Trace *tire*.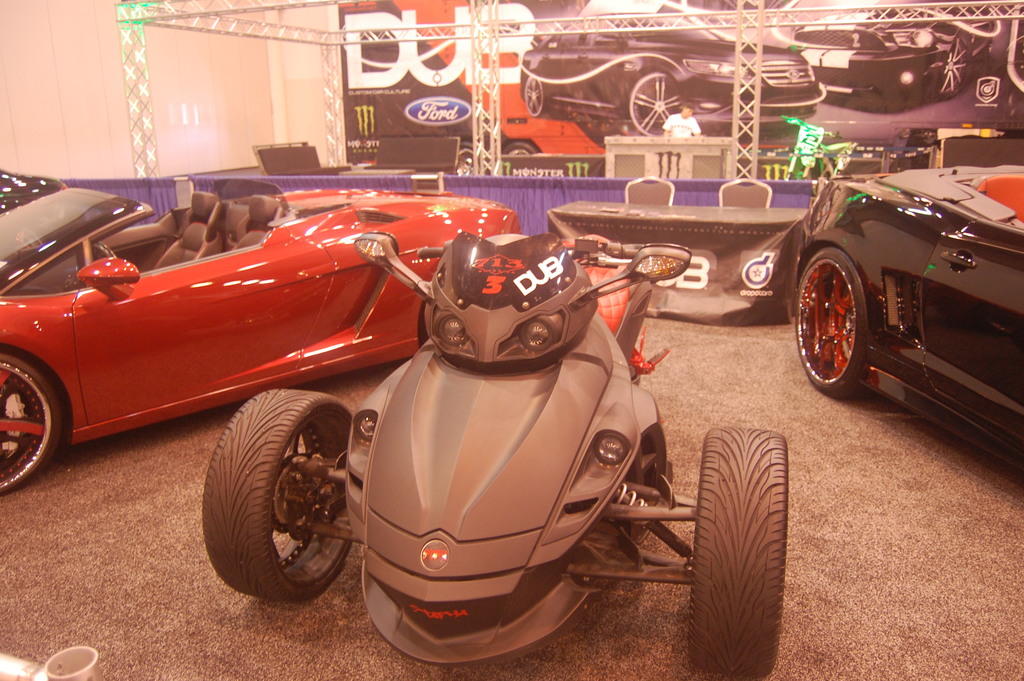
Traced to box=[453, 146, 482, 176].
